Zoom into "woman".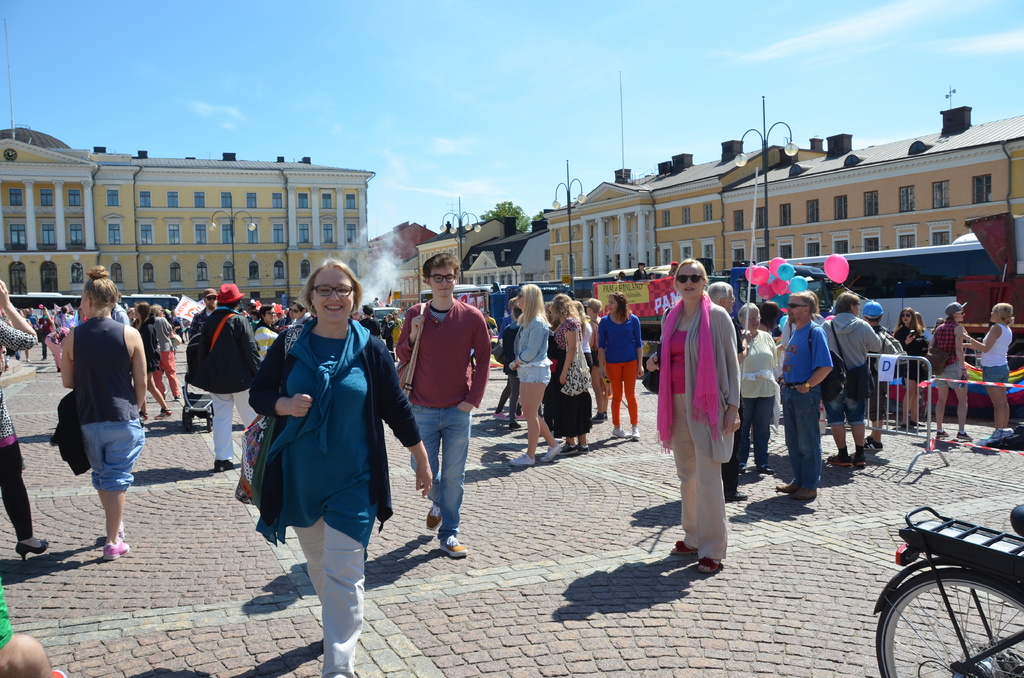
Zoom target: <bbox>581, 296, 610, 421</bbox>.
